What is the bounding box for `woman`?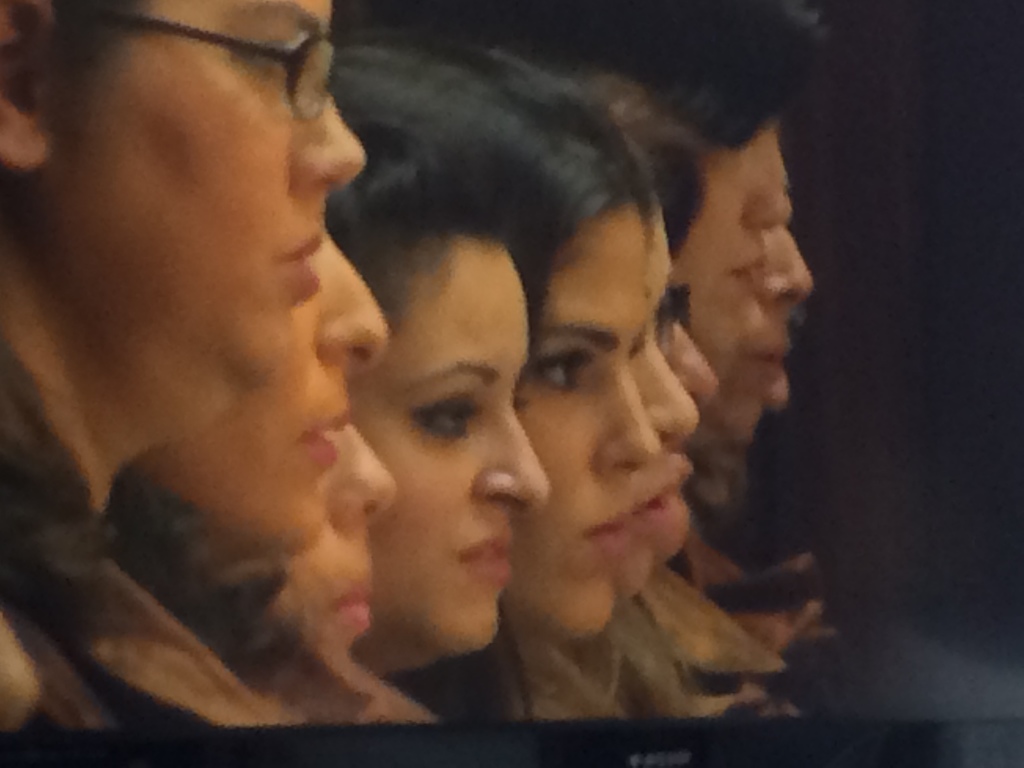
x1=328 y1=15 x2=659 y2=717.
